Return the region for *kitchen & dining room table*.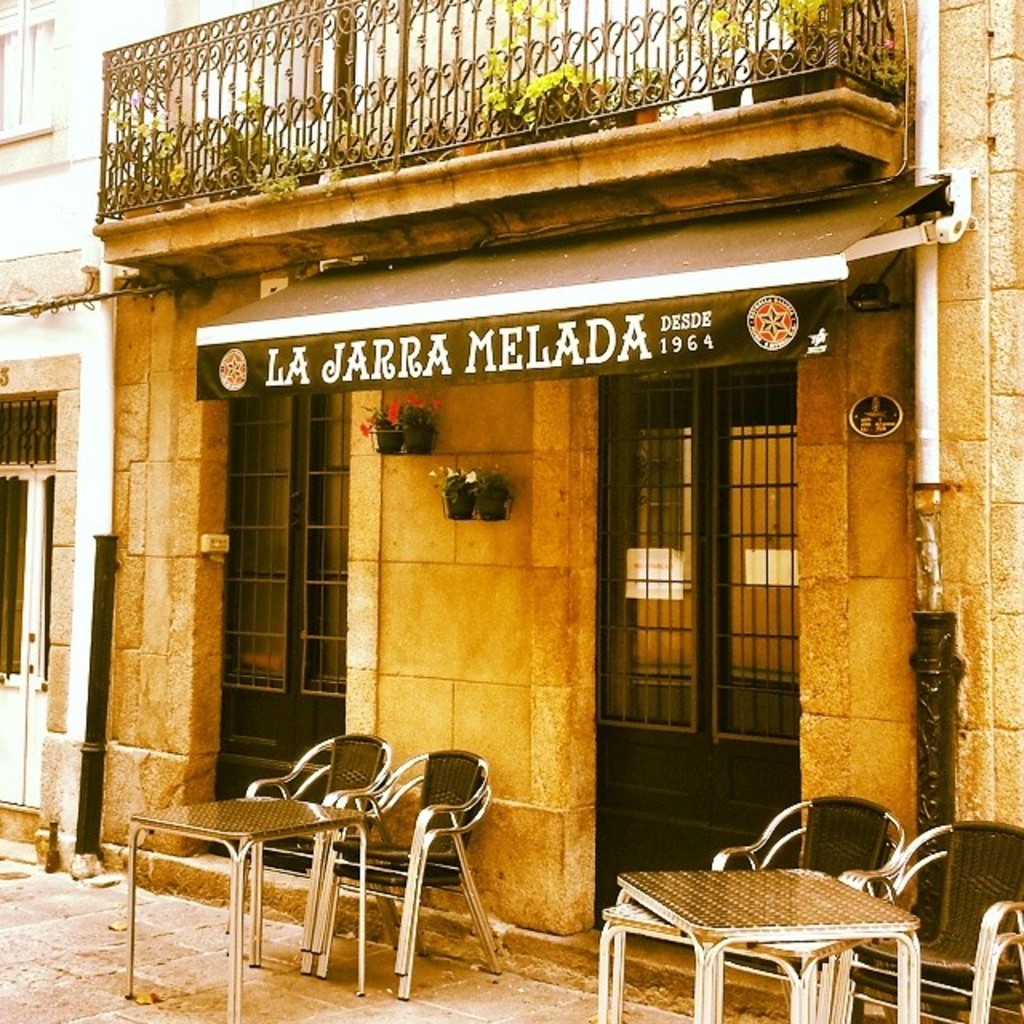
592, 792, 1022, 1022.
